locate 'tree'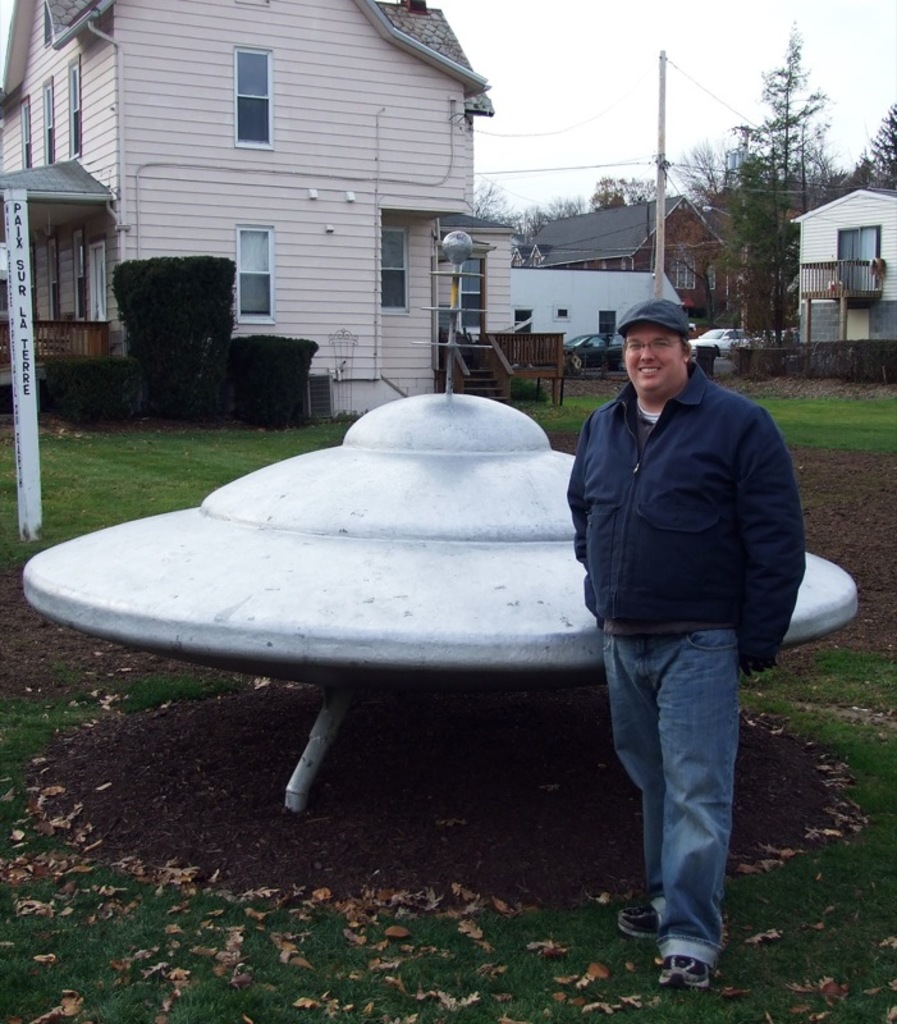
467, 174, 659, 259
